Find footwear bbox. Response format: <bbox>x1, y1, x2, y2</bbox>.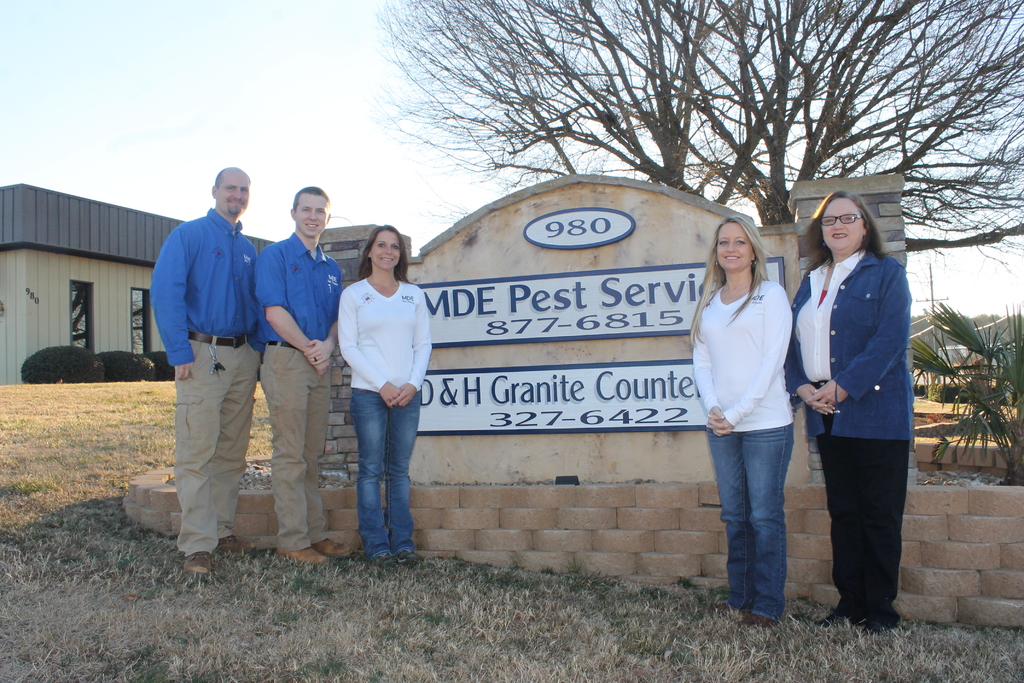
<bbox>215, 533, 255, 554</bbox>.
